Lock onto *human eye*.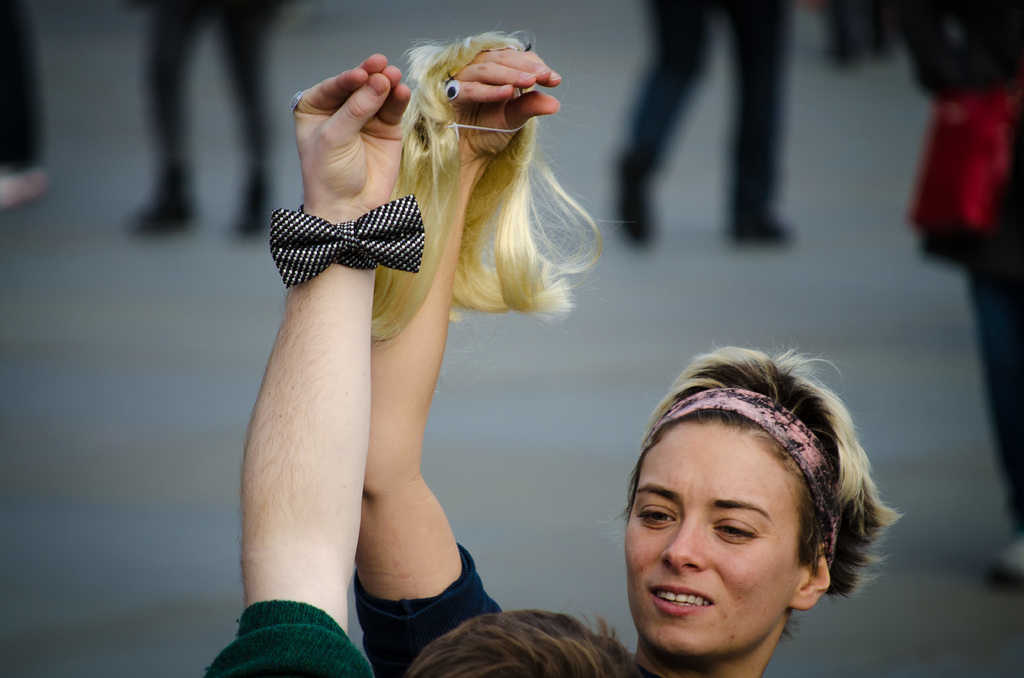
Locked: [left=713, top=513, right=756, bottom=541].
